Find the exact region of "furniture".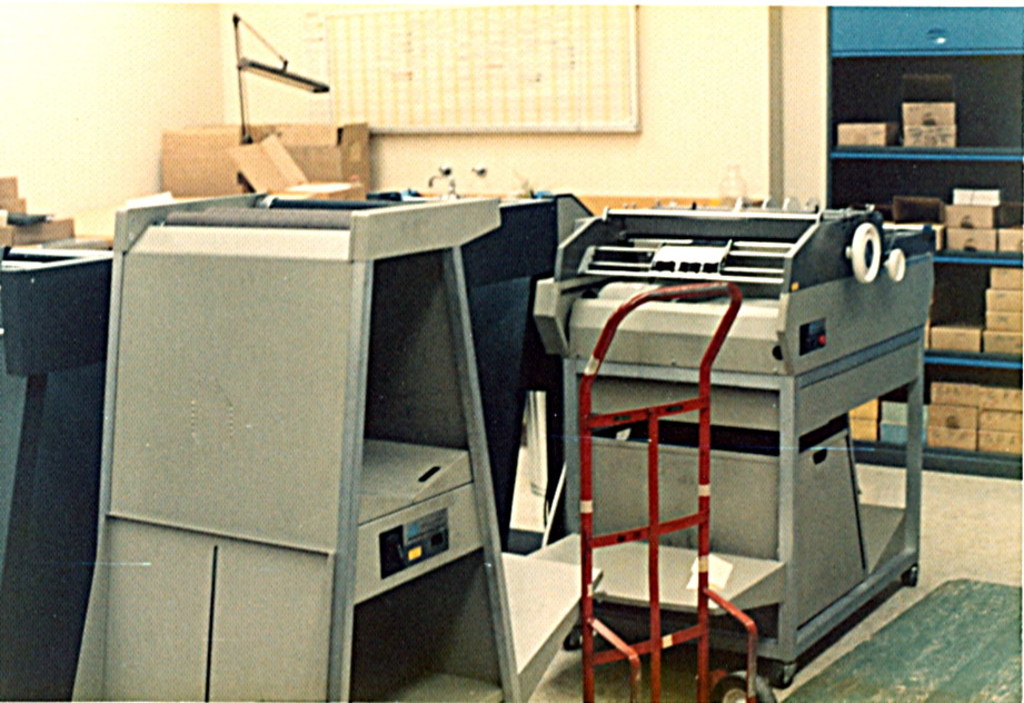
Exact region: (827,2,1023,482).
